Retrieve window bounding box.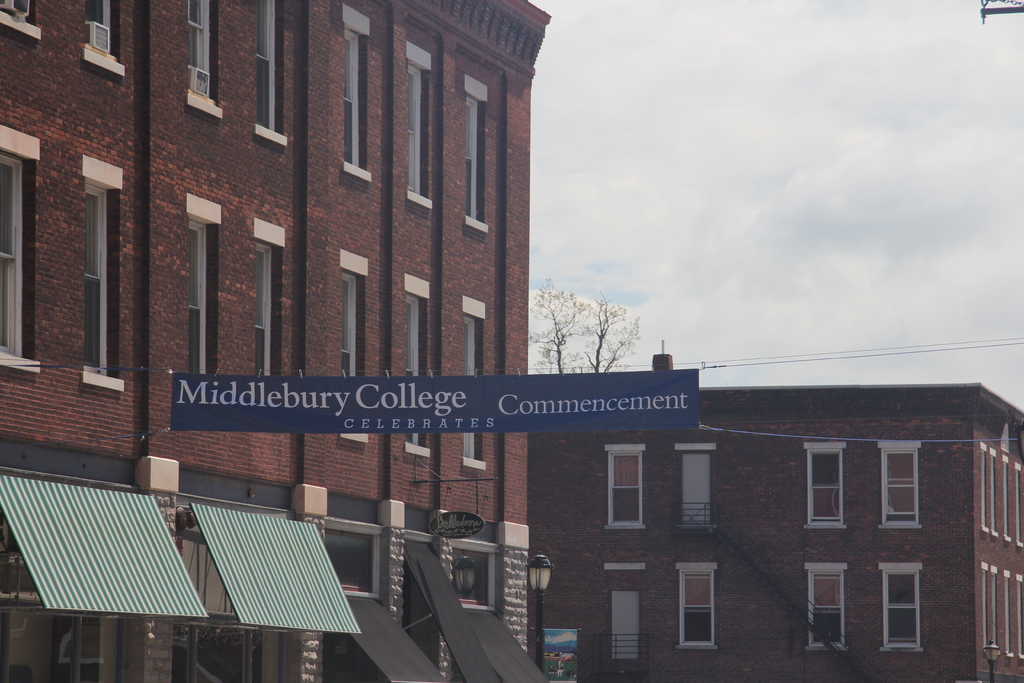
Bounding box: (84, 0, 124, 80).
